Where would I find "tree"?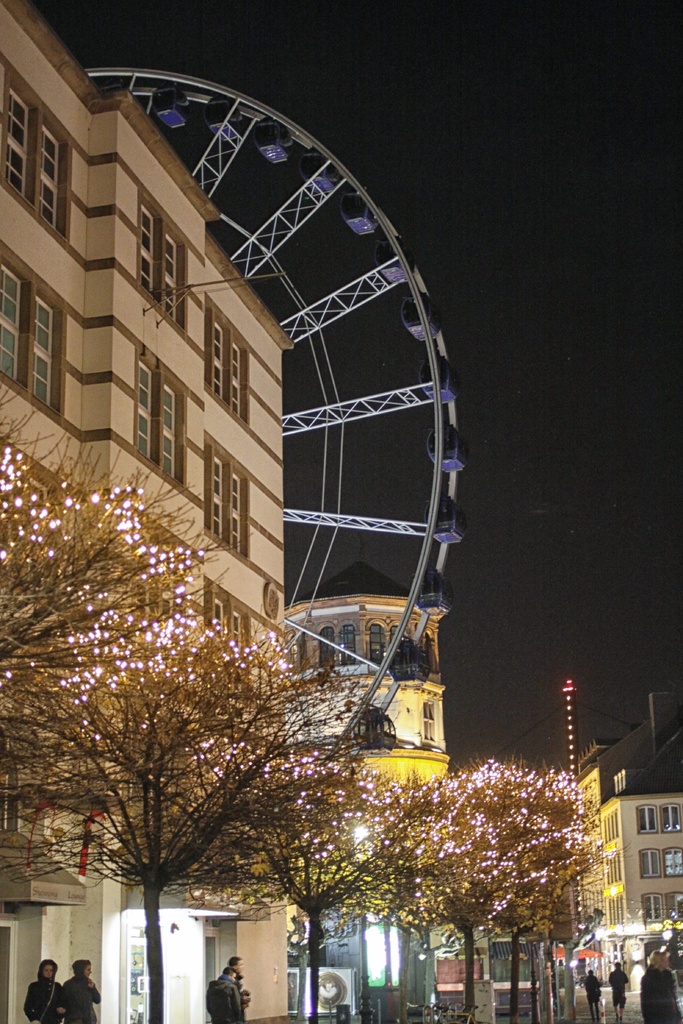
At detection(217, 755, 422, 1019).
